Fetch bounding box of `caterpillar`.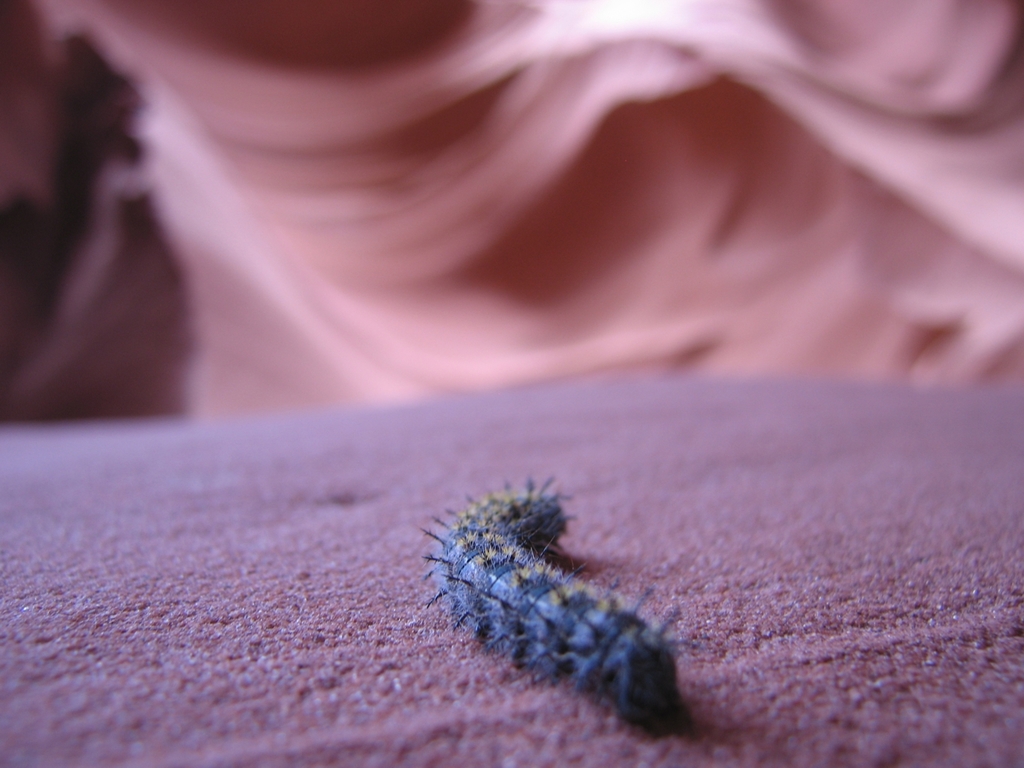
Bbox: [left=419, top=458, right=700, bottom=744].
